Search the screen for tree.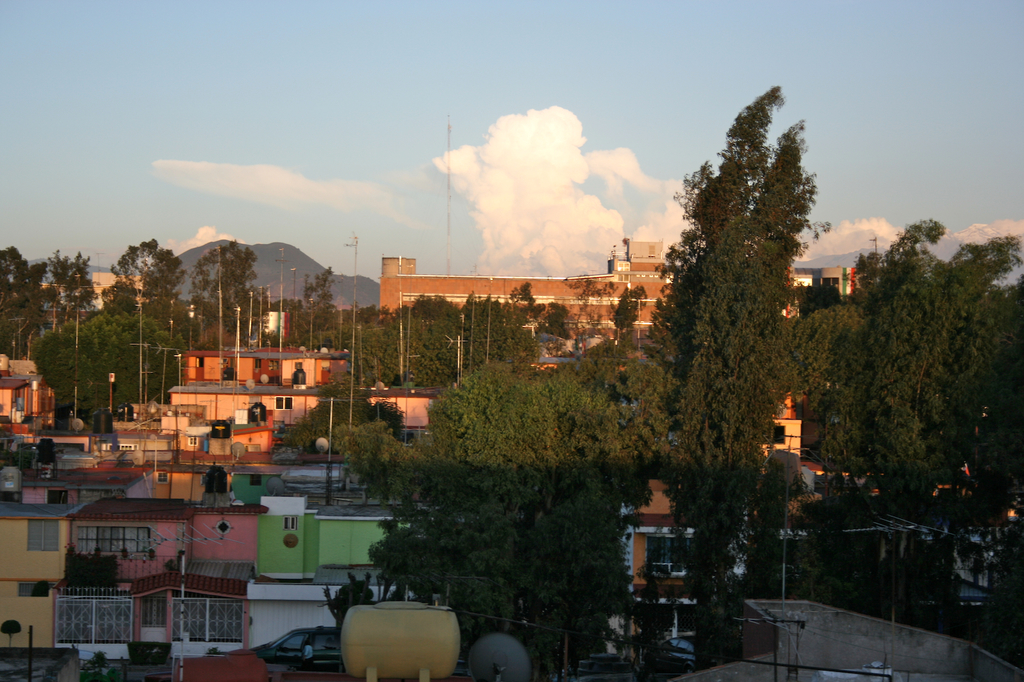
Found at l=649, t=69, r=842, b=516.
